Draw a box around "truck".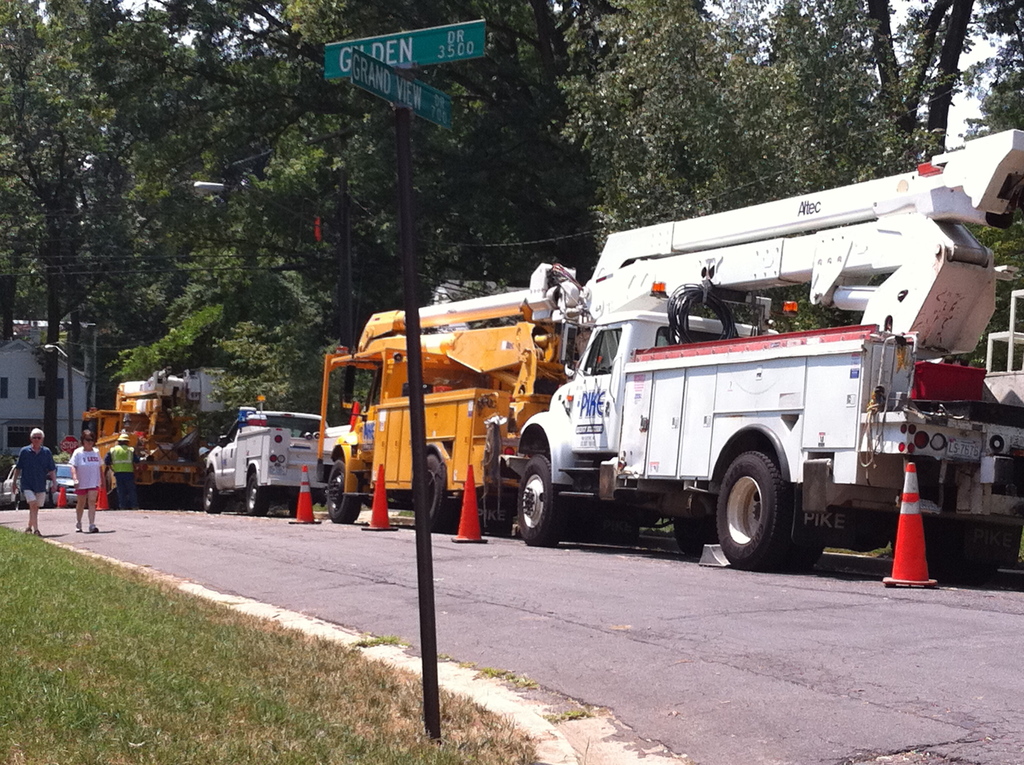
pyautogui.locateOnScreen(314, 264, 608, 530).
